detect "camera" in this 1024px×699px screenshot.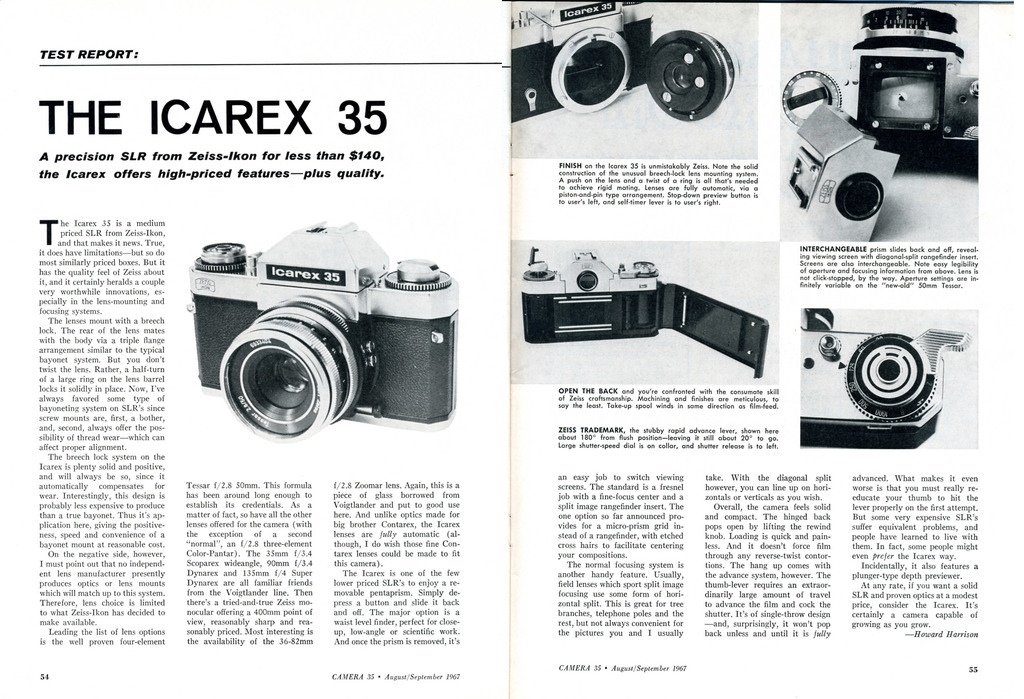
Detection: [x1=803, y1=306, x2=972, y2=447].
